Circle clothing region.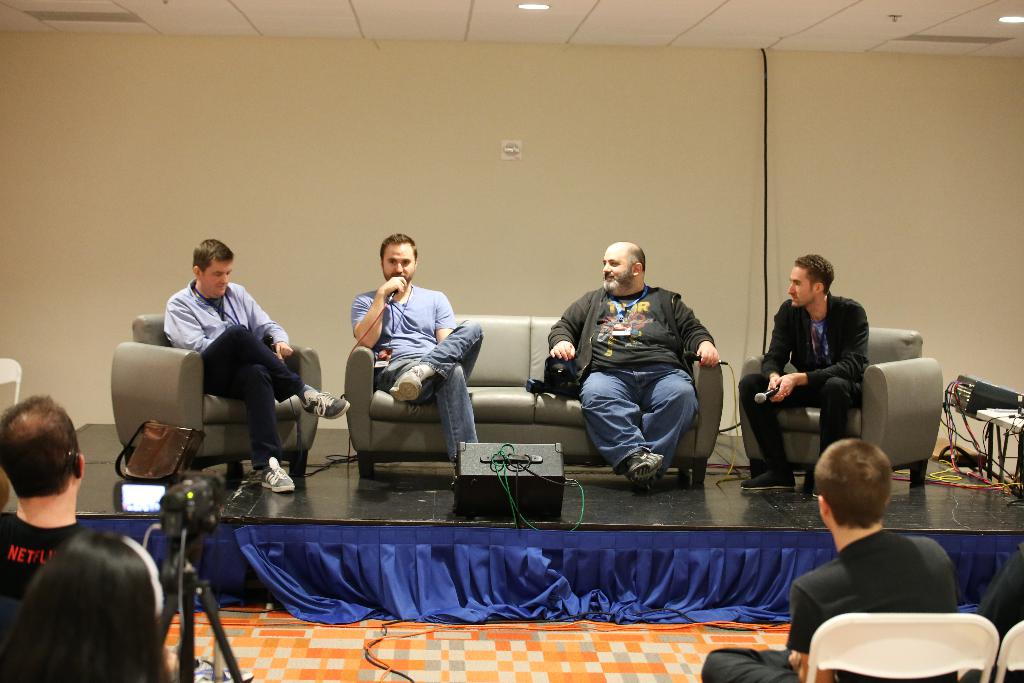
Region: bbox=[0, 491, 156, 620].
